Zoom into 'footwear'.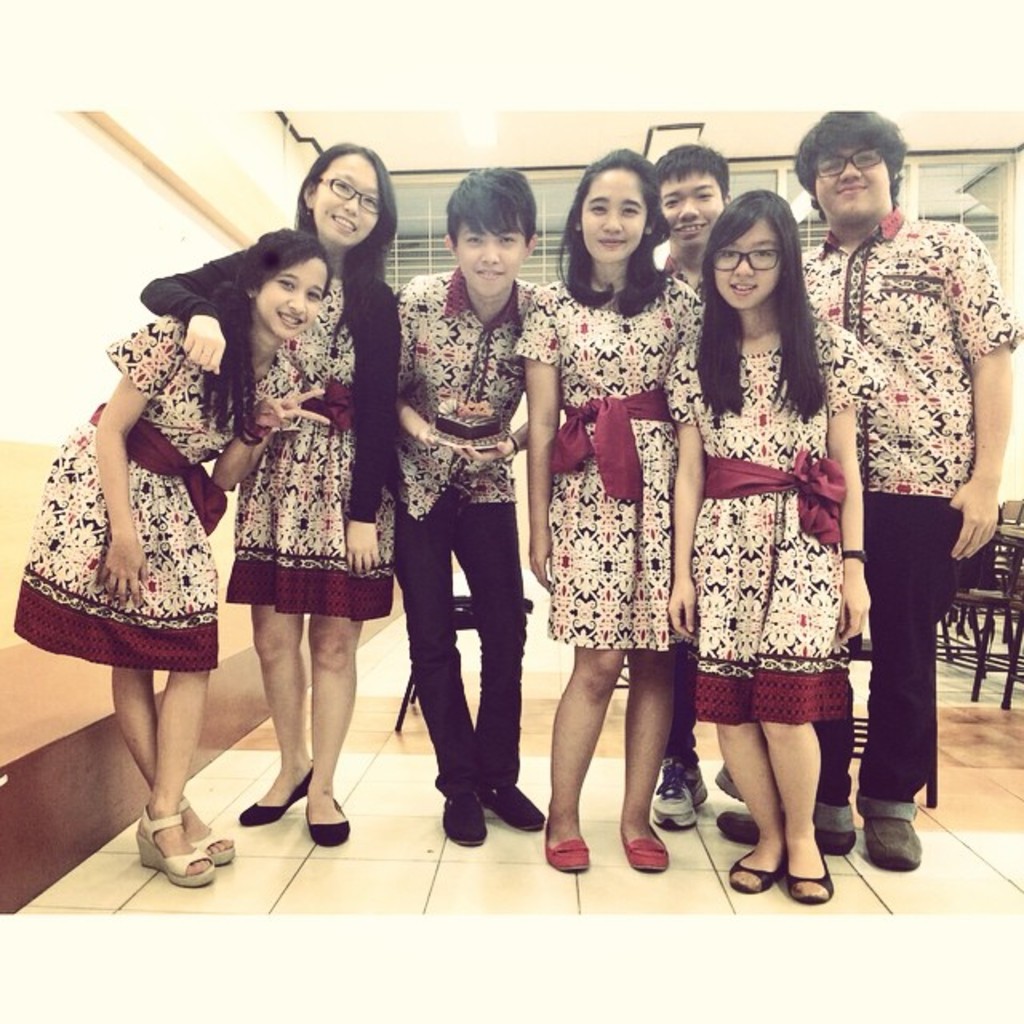
Zoom target: {"left": 656, "top": 754, "right": 707, "bottom": 827}.
